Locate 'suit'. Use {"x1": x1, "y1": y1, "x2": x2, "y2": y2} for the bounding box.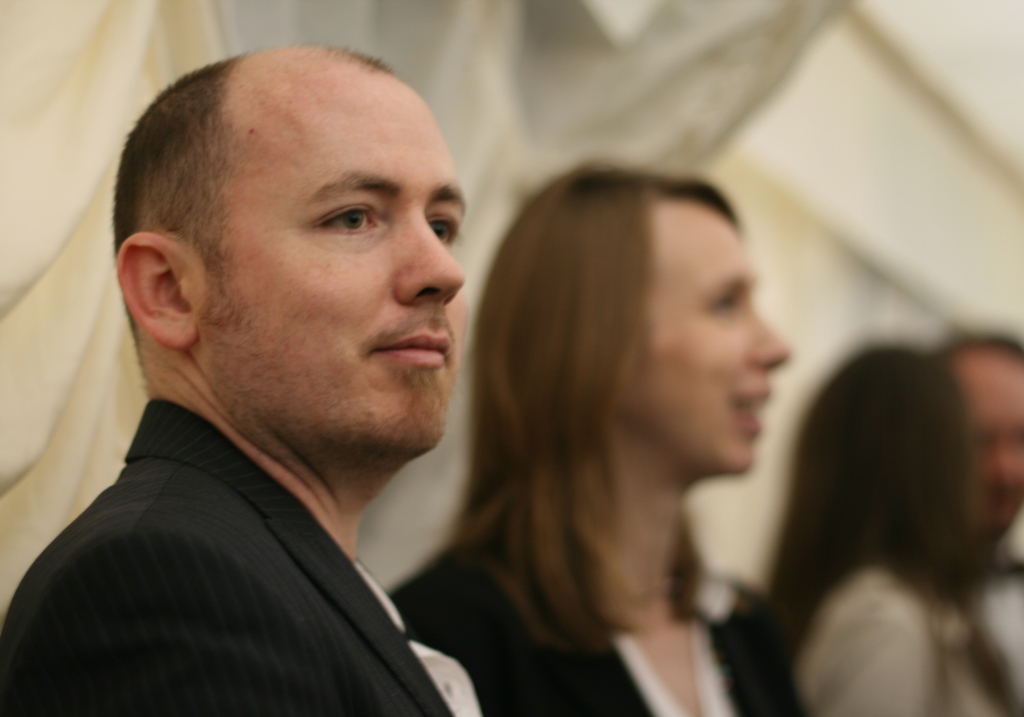
{"x1": 51, "y1": 189, "x2": 517, "y2": 688}.
